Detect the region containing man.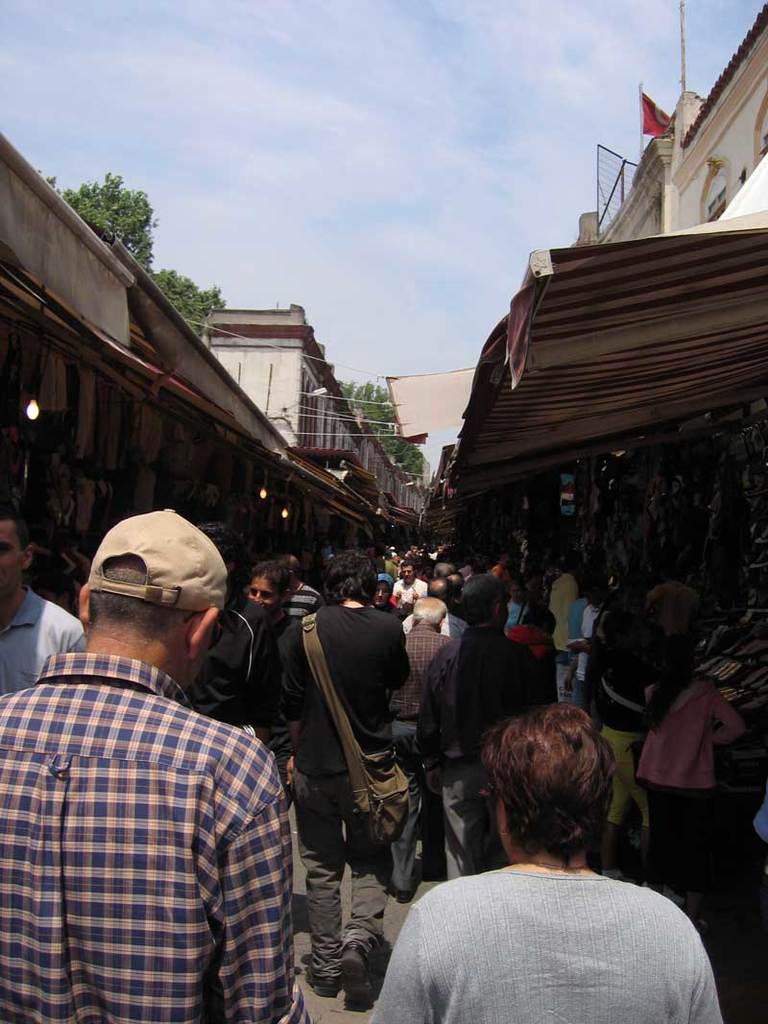
0,496,325,1023.
